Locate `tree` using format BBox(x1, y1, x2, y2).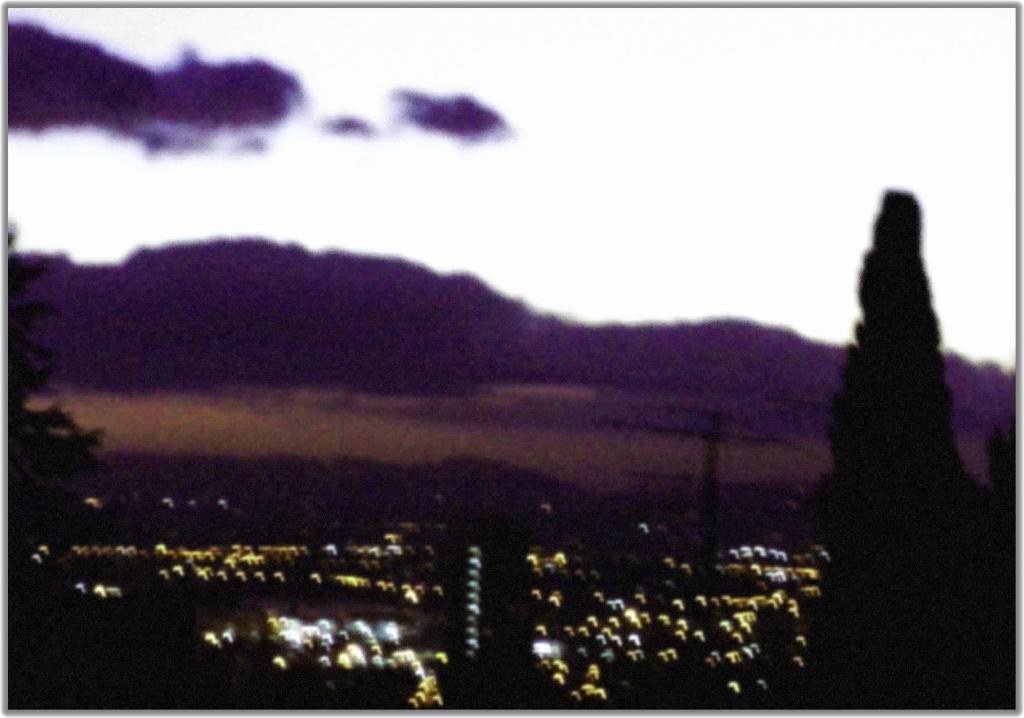
BBox(774, 154, 1010, 673).
